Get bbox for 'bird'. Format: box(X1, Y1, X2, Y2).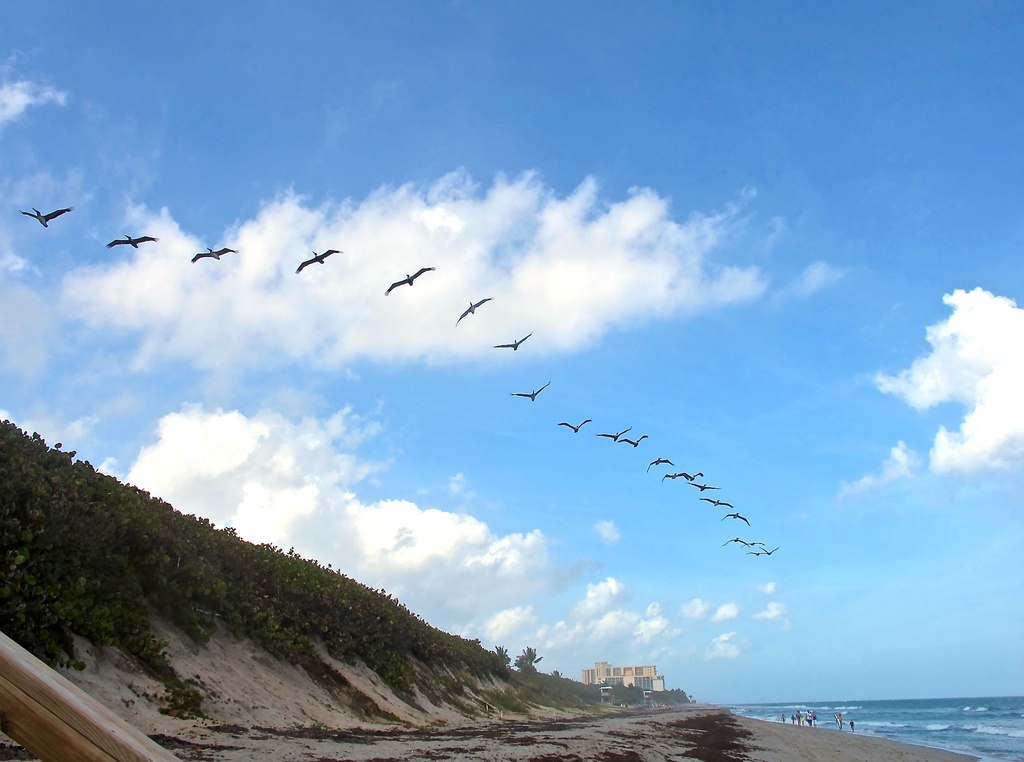
box(294, 247, 345, 274).
